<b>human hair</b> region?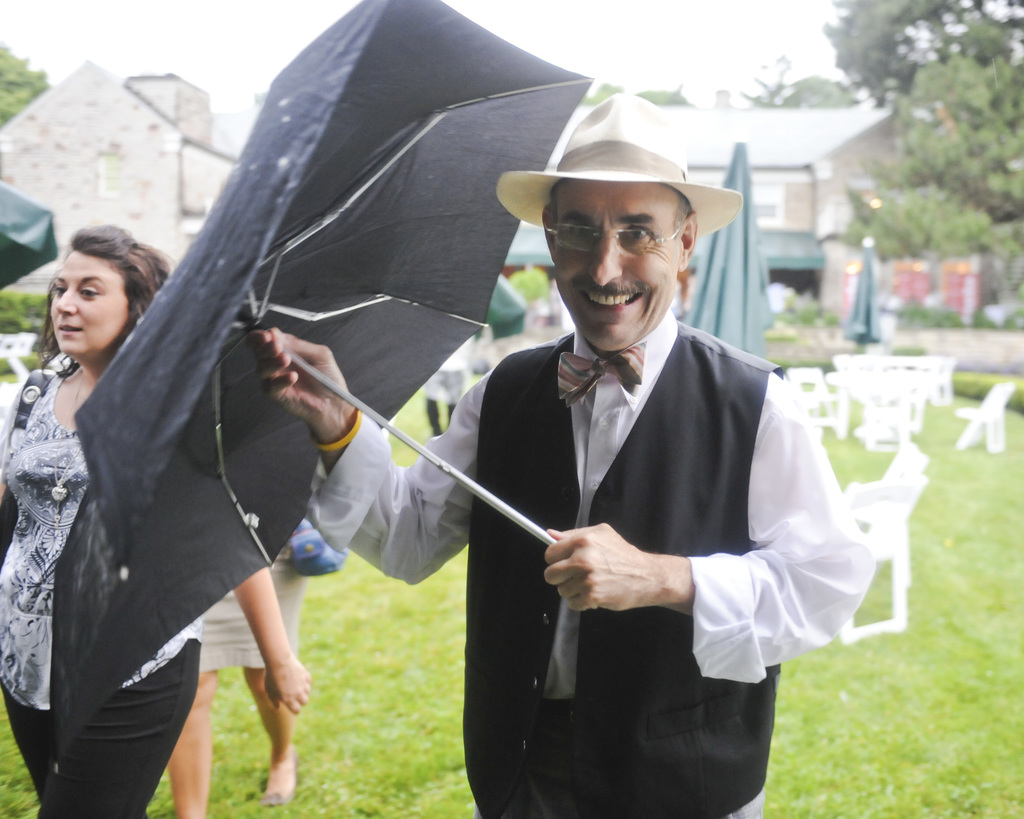
[547, 184, 693, 242]
